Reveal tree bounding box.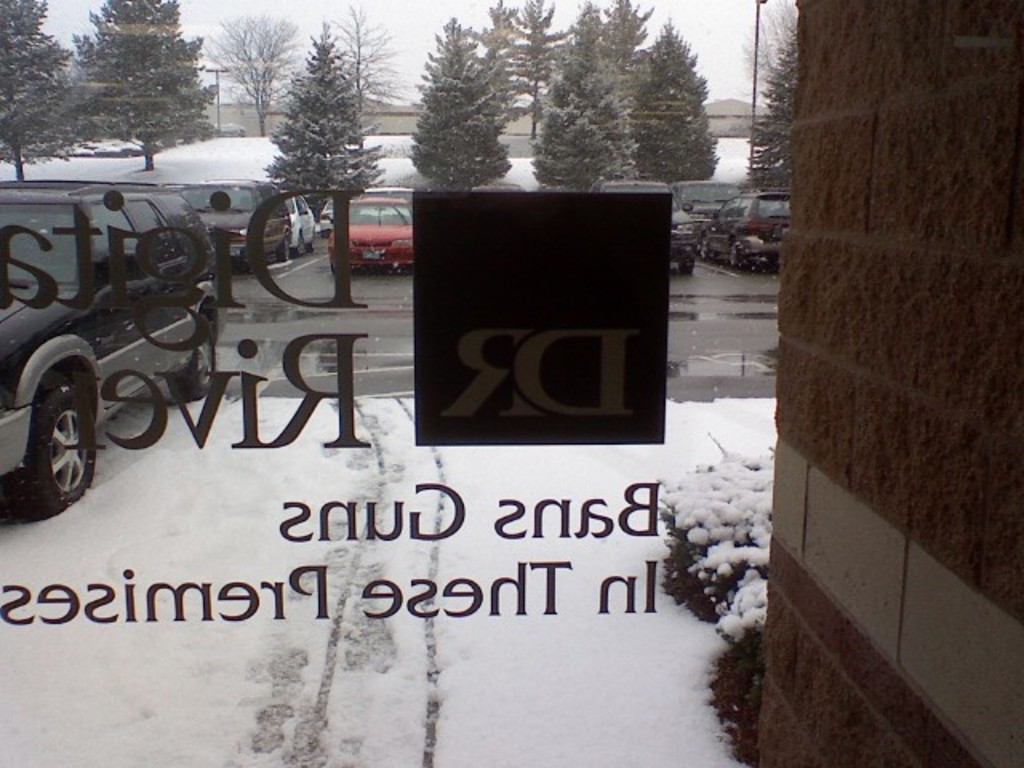
Revealed: x1=730 y1=0 x2=806 y2=195.
